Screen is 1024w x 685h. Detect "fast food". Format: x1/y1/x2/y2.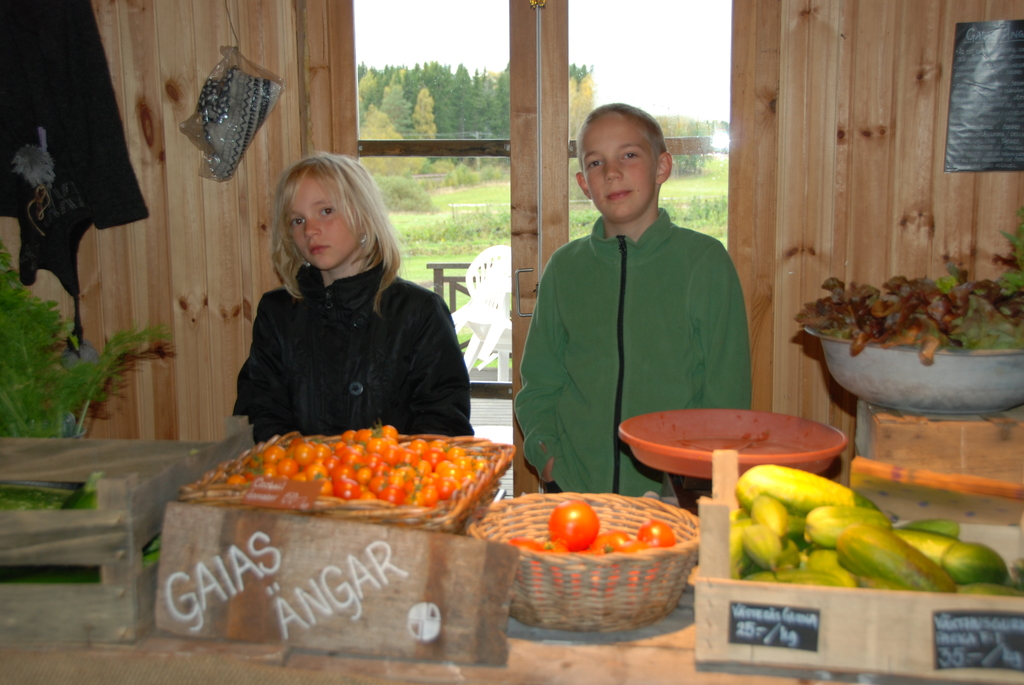
545/500/600/549.
